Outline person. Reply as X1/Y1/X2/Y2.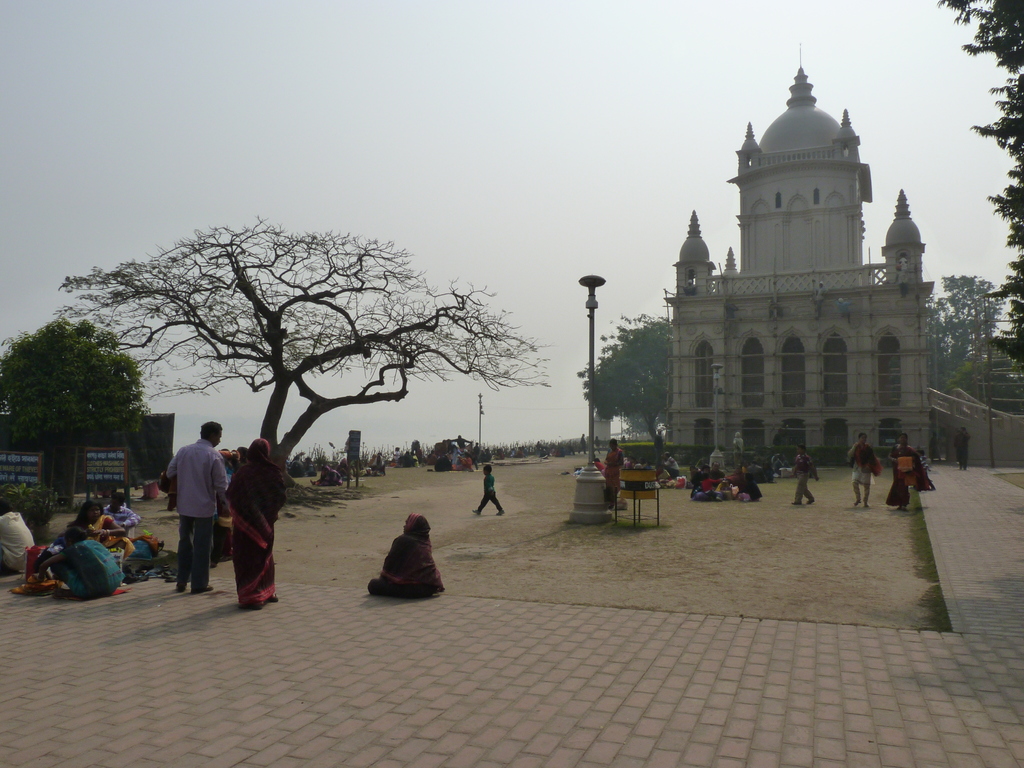
848/431/874/506.
